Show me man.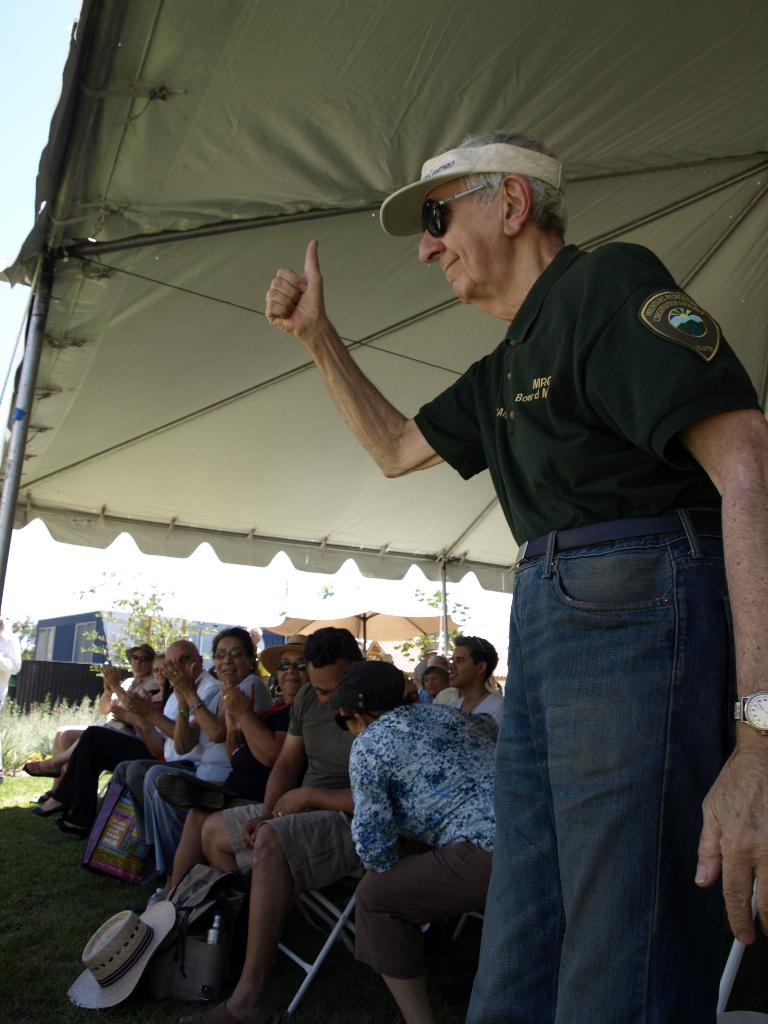
man is here: pyautogui.locateOnScreen(429, 634, 502, 720).
